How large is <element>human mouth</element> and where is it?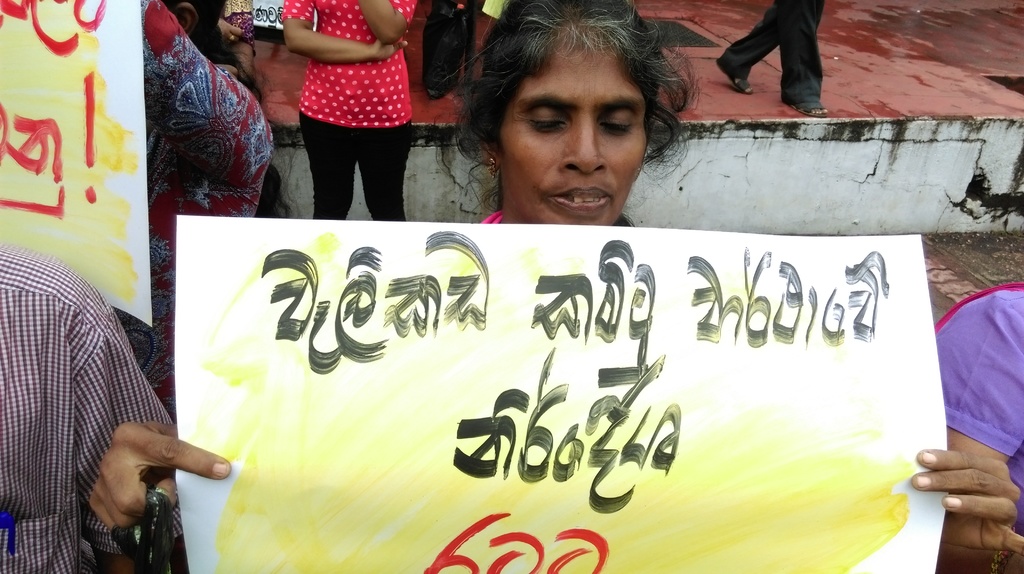
Bounding box: 542, 181, 614, 218.
